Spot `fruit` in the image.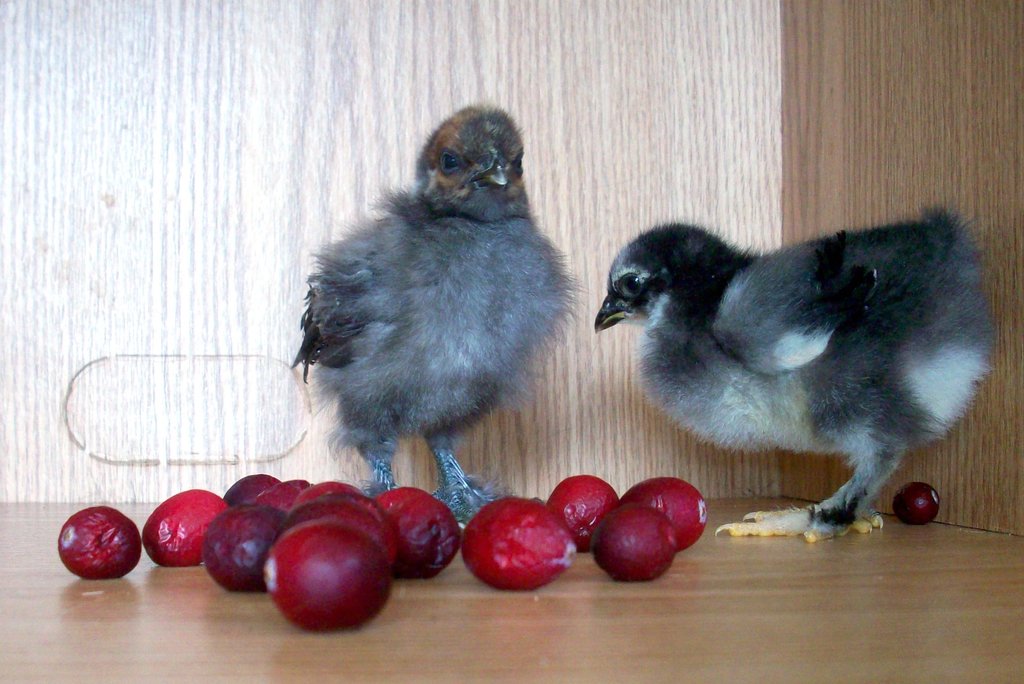
`fruit` found at [left=585, top=501, right=682, bottom=583].
